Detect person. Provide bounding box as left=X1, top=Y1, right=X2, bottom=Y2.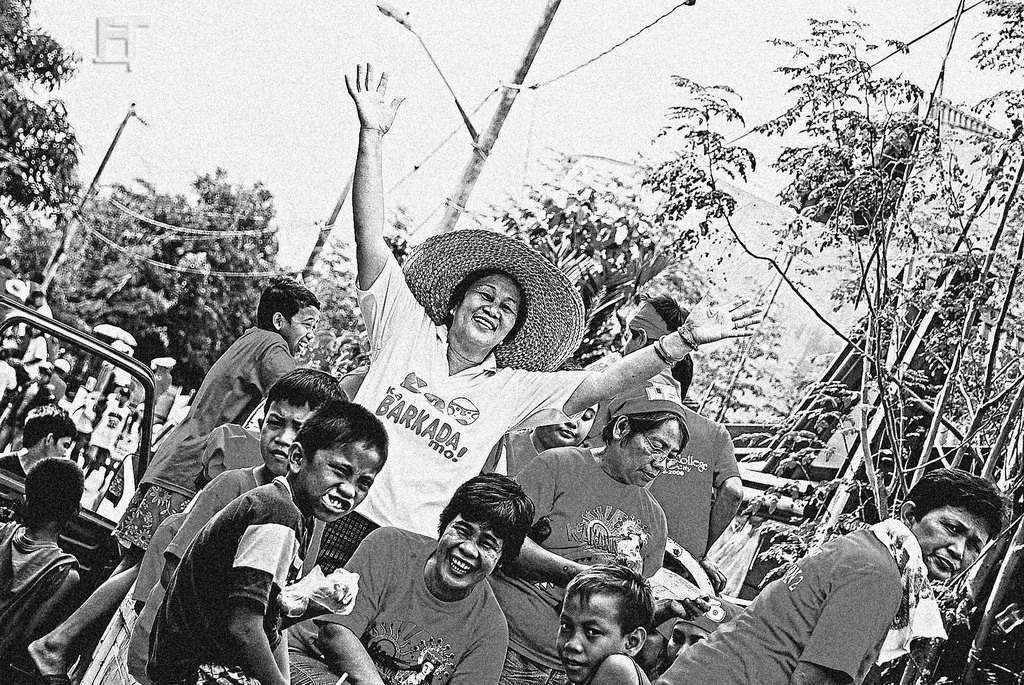
left=26, top=274, right=322, bottom=684.
